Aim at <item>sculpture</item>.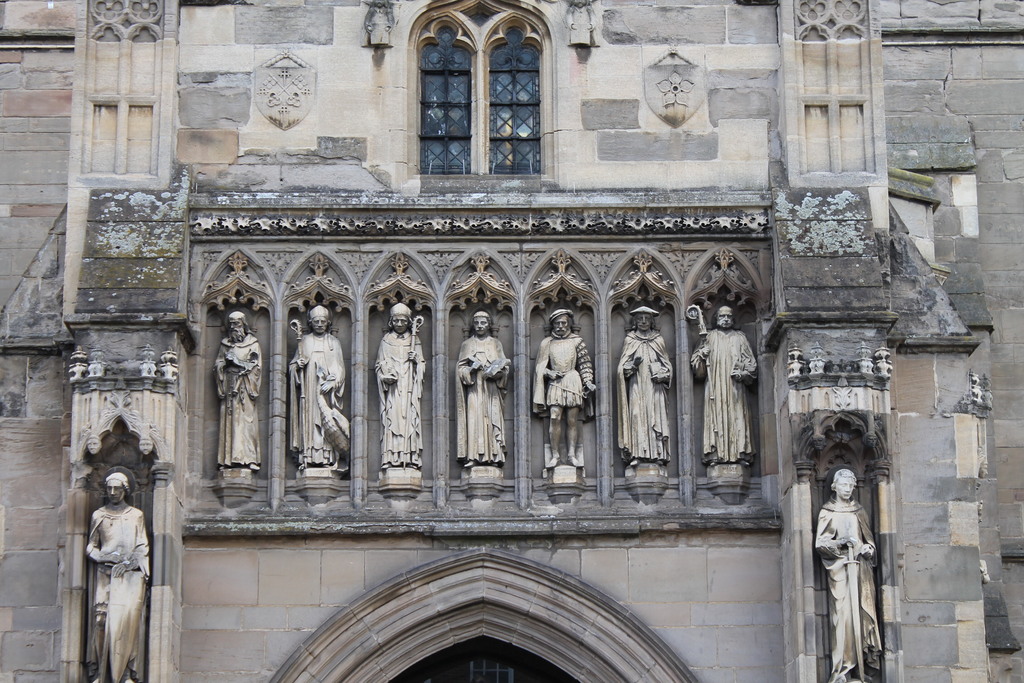
Aimed at (left=79, top=468, right=156, bottom=659).
